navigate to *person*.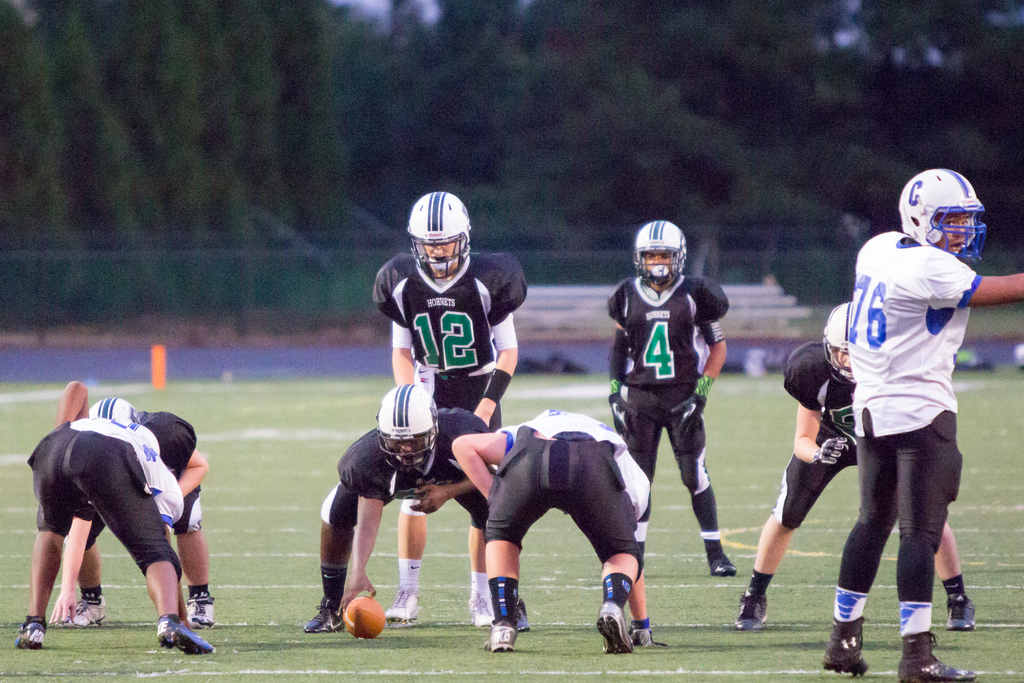
Navigation target: bbox=[49, 369, 220, 624].
